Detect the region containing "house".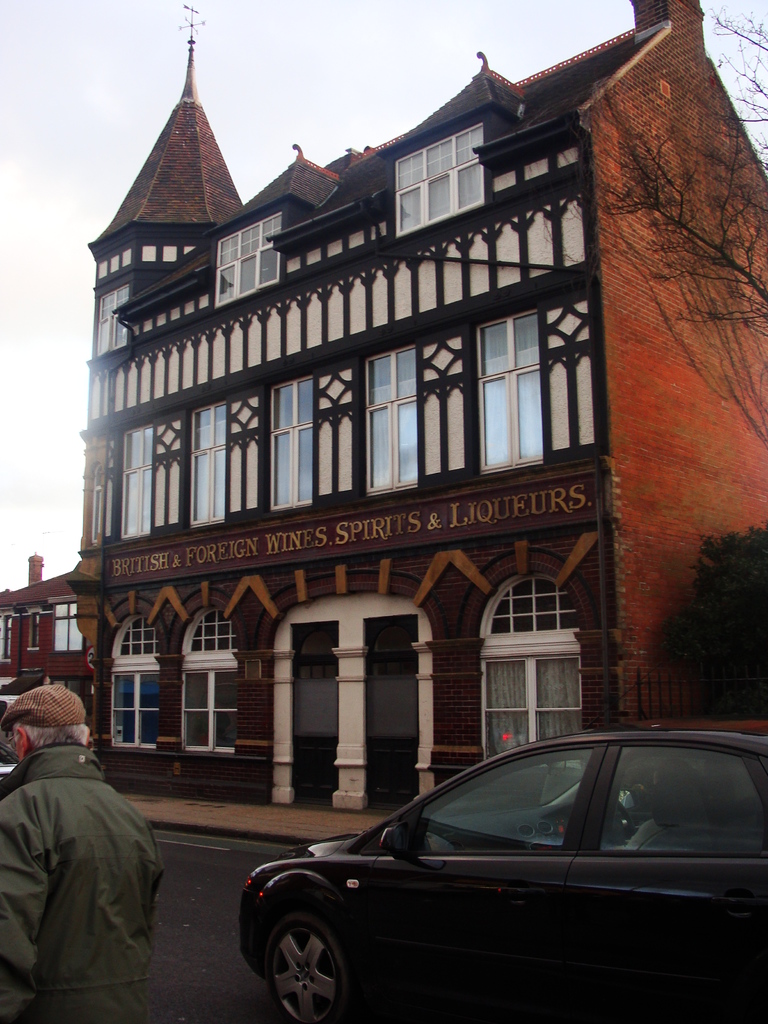
(42,0,691,818).
